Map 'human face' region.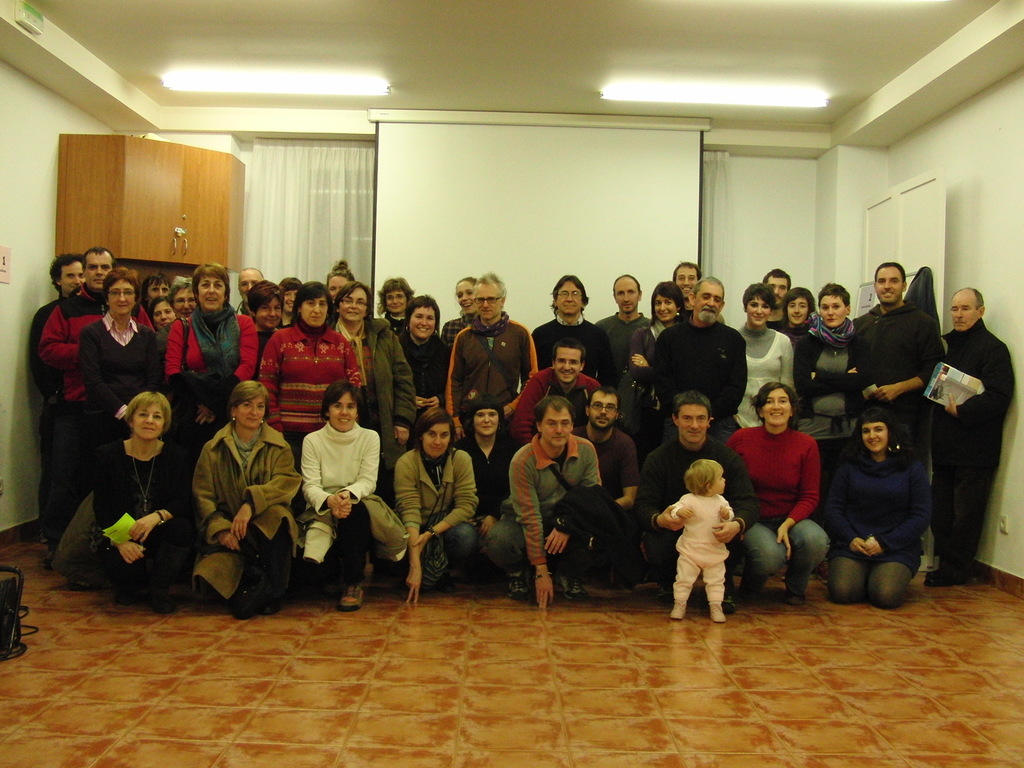
Mapped to {"x1": 134, "y1": 403, "x2": 166, "y2": 438}.
